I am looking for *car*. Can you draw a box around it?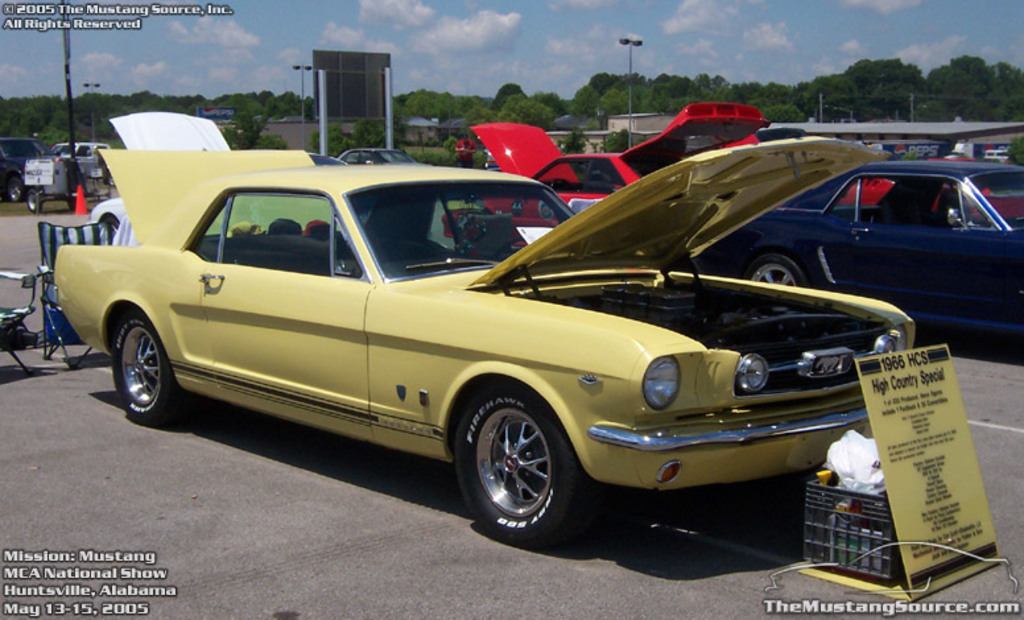
Sure, the bounding box is l=672, t=164, r=1023, b=342.
